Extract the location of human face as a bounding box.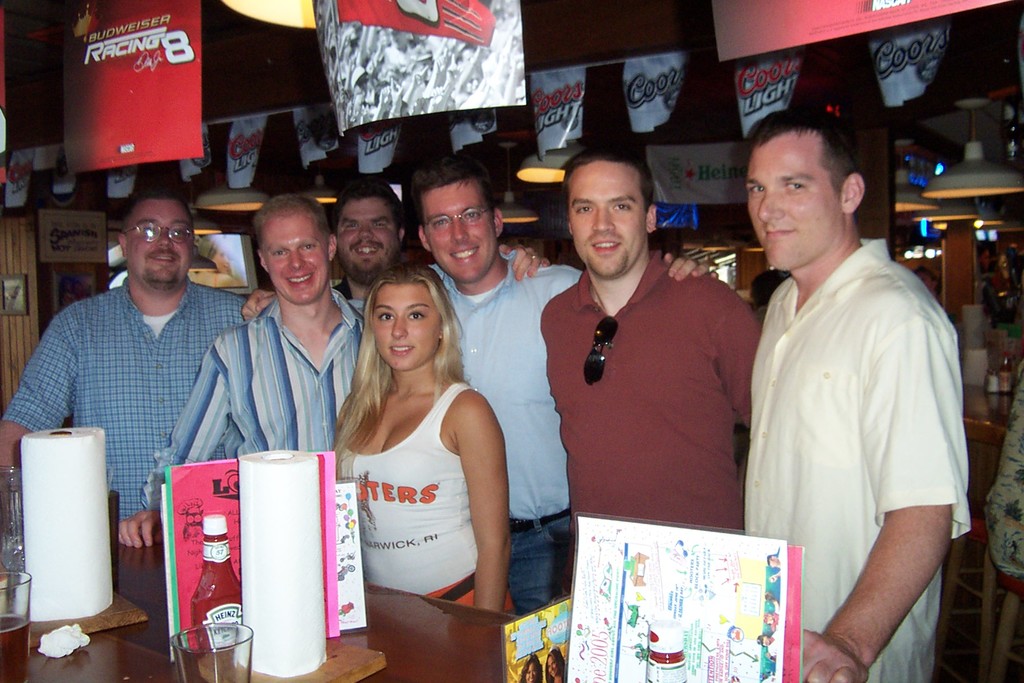
detection(124, 195, 189, 283).
